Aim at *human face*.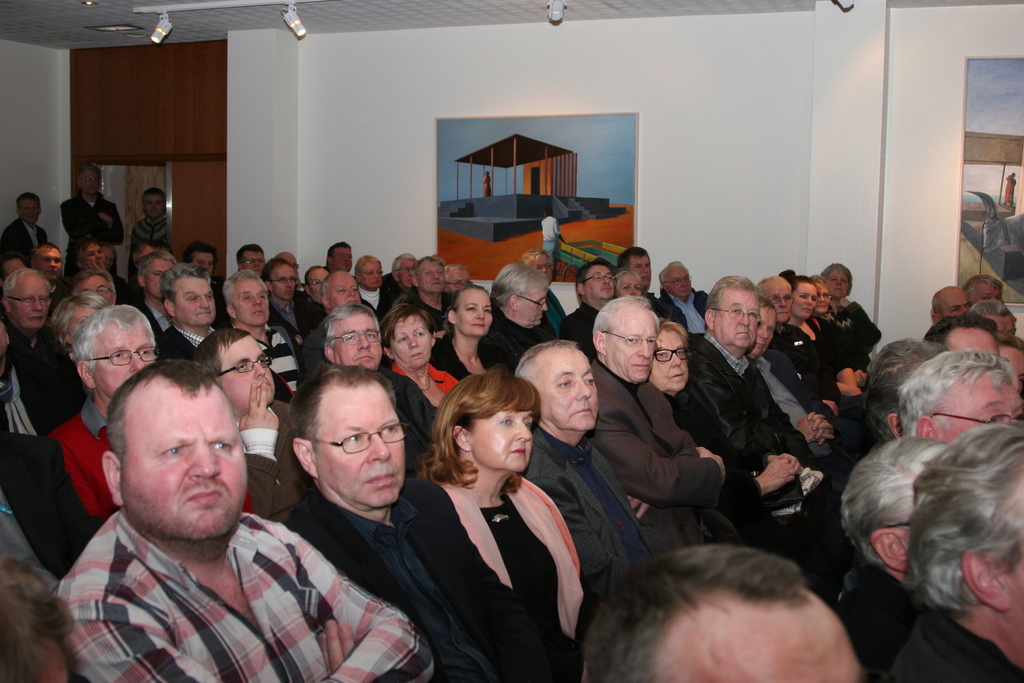
Aimed at region(144, 259, 173, 297).
